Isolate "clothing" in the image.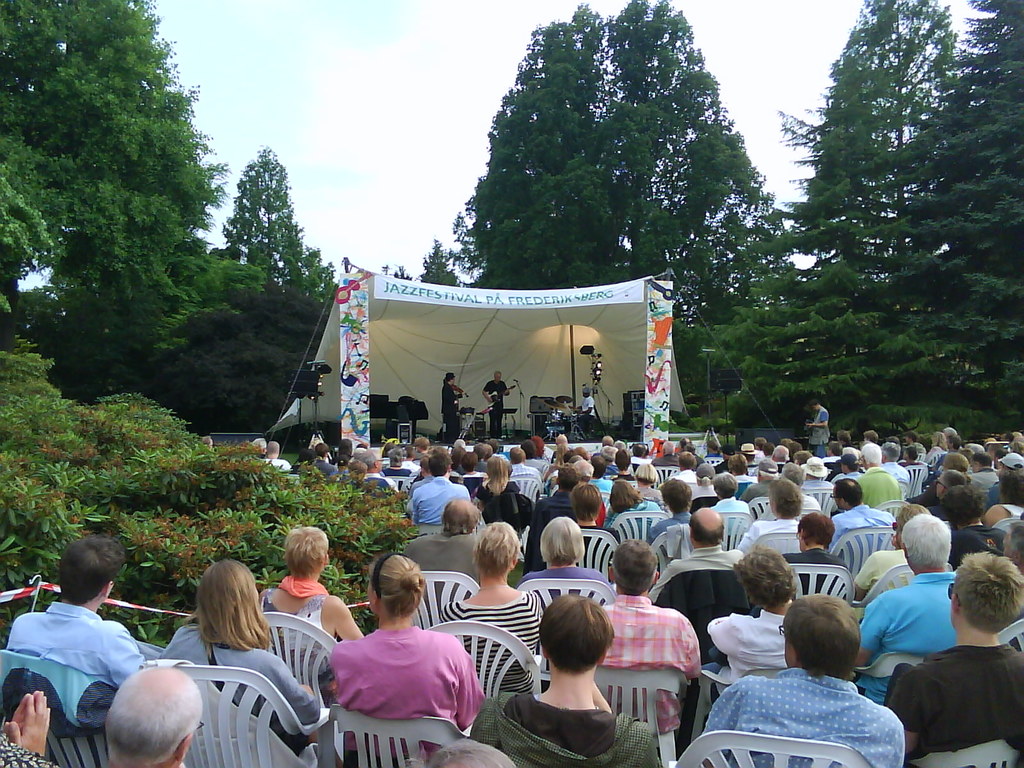
Isolated region: {"left": 439, "top": 378, "right": 457, "bottom": 431}.
